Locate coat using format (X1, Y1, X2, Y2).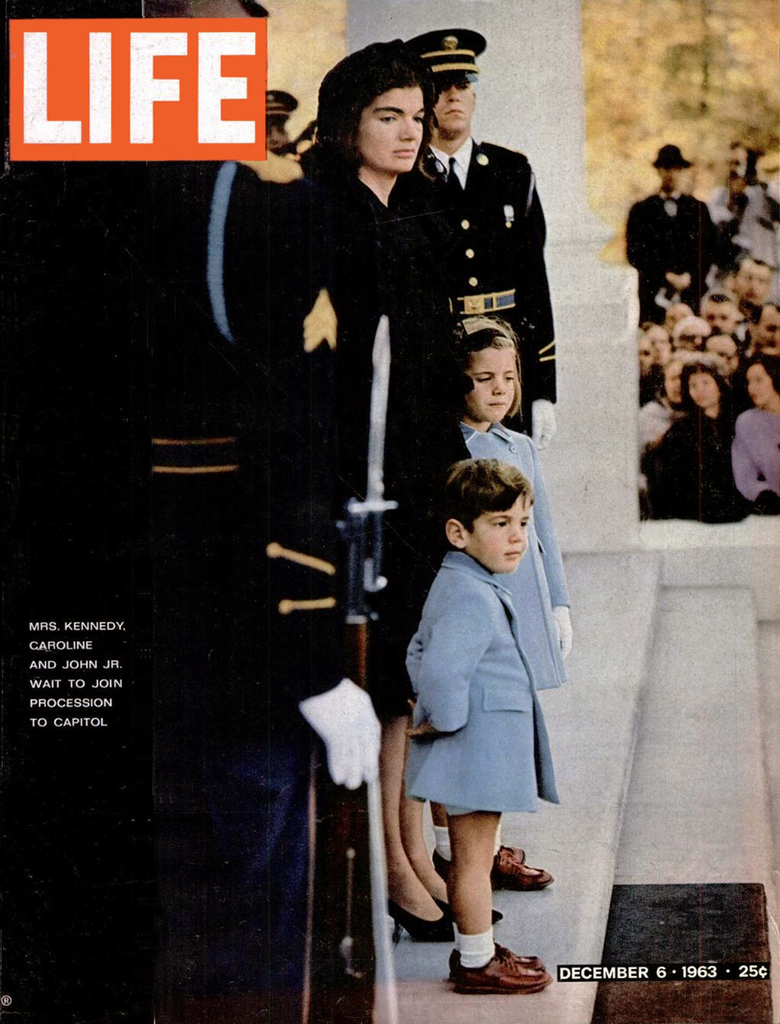
(728, 409, 779, 500).
